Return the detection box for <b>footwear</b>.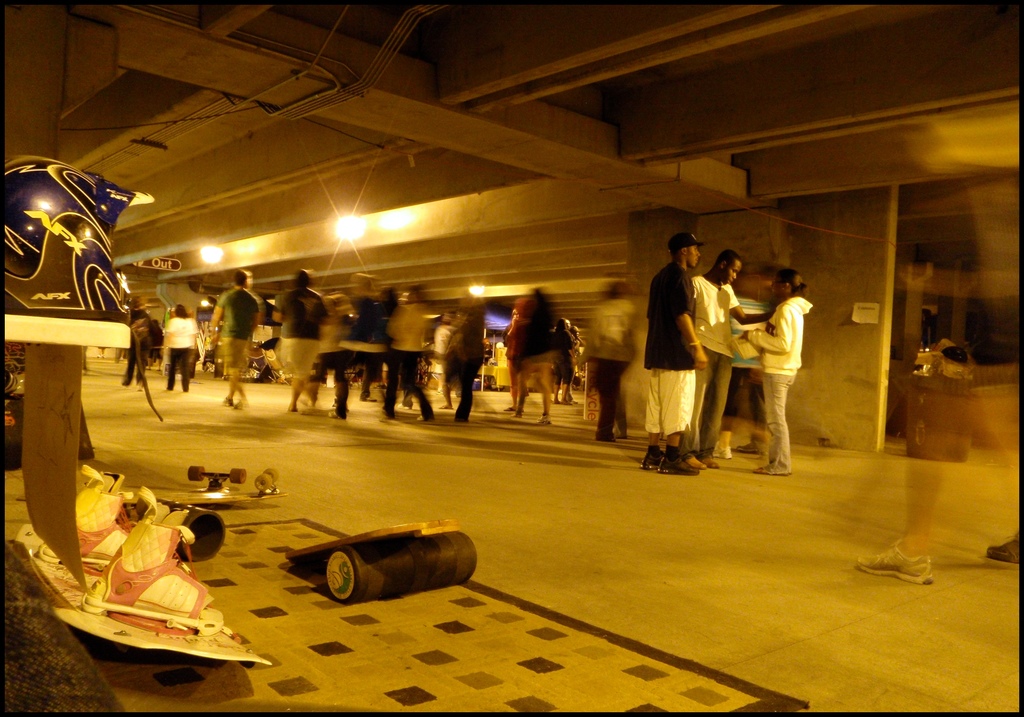
BBox(237, 398, 247, 412).
